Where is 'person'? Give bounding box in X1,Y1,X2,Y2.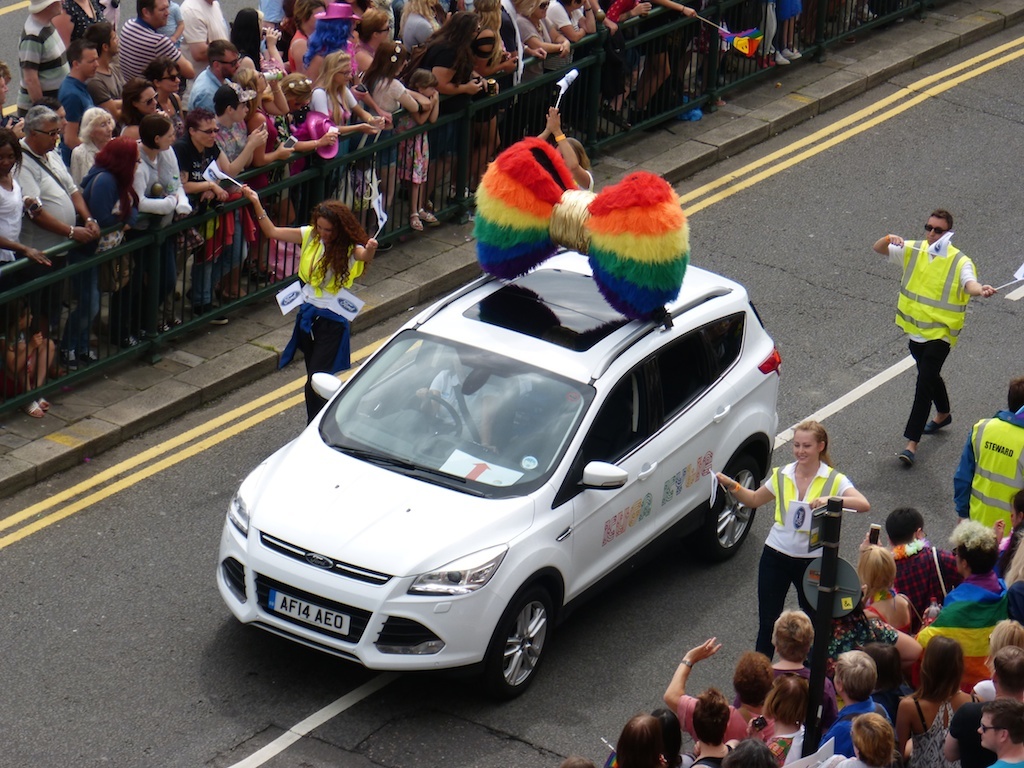
599,711,674,767.
